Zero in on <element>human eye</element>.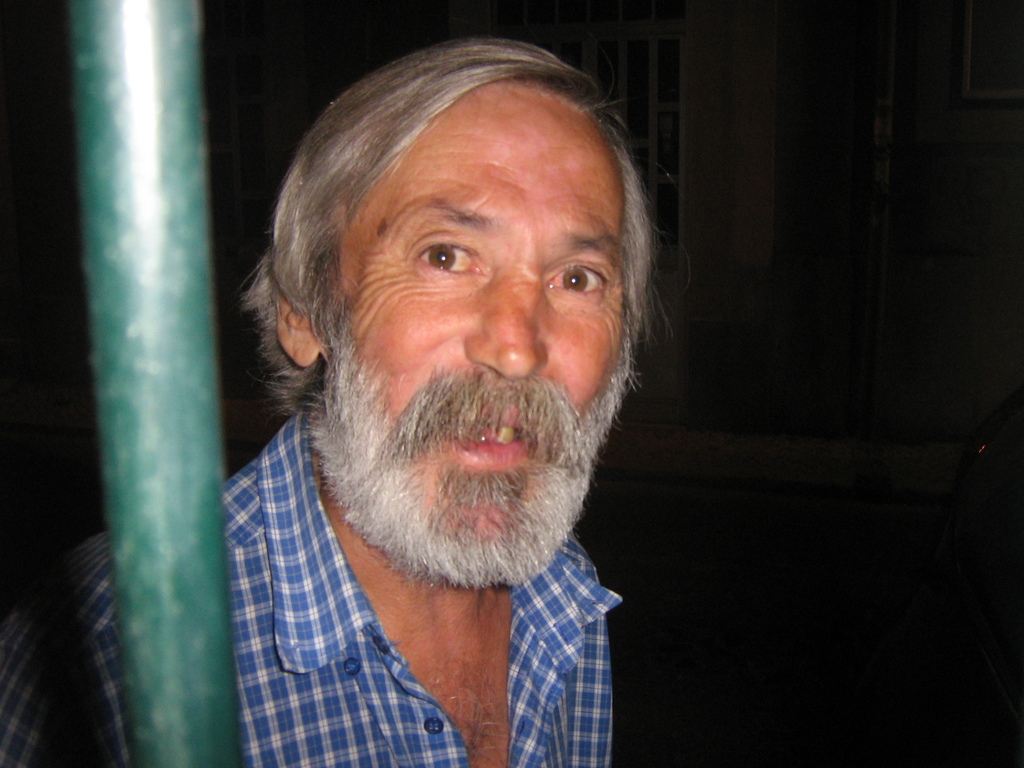
Zeroed in: (x1=541, y1=259, x2=609, y2=308).
